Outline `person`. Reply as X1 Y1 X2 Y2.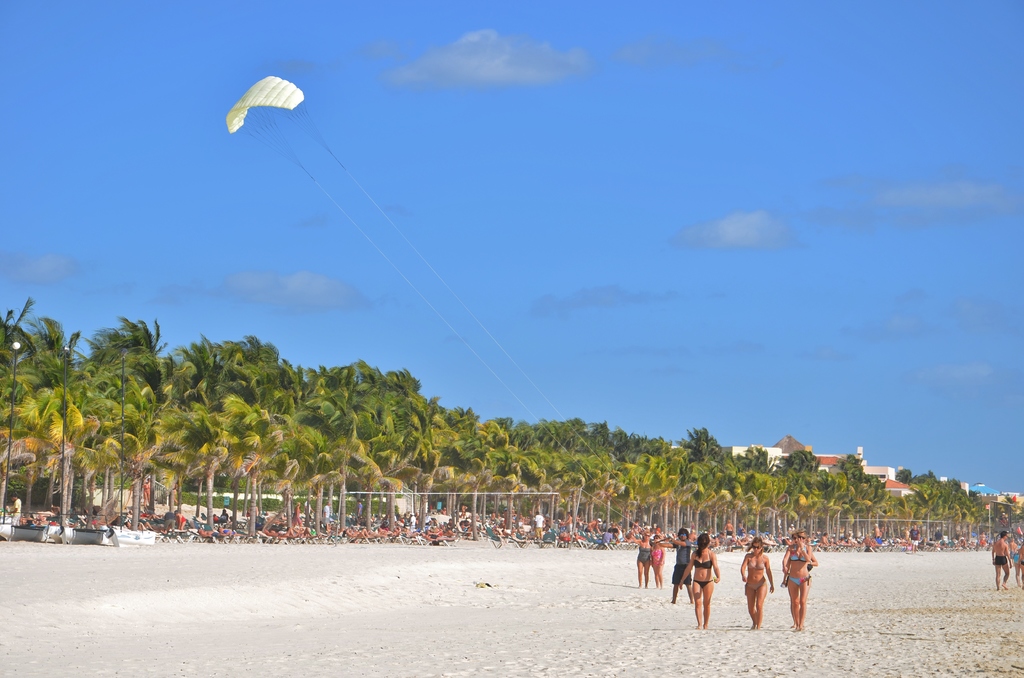
632 535 654 588.
